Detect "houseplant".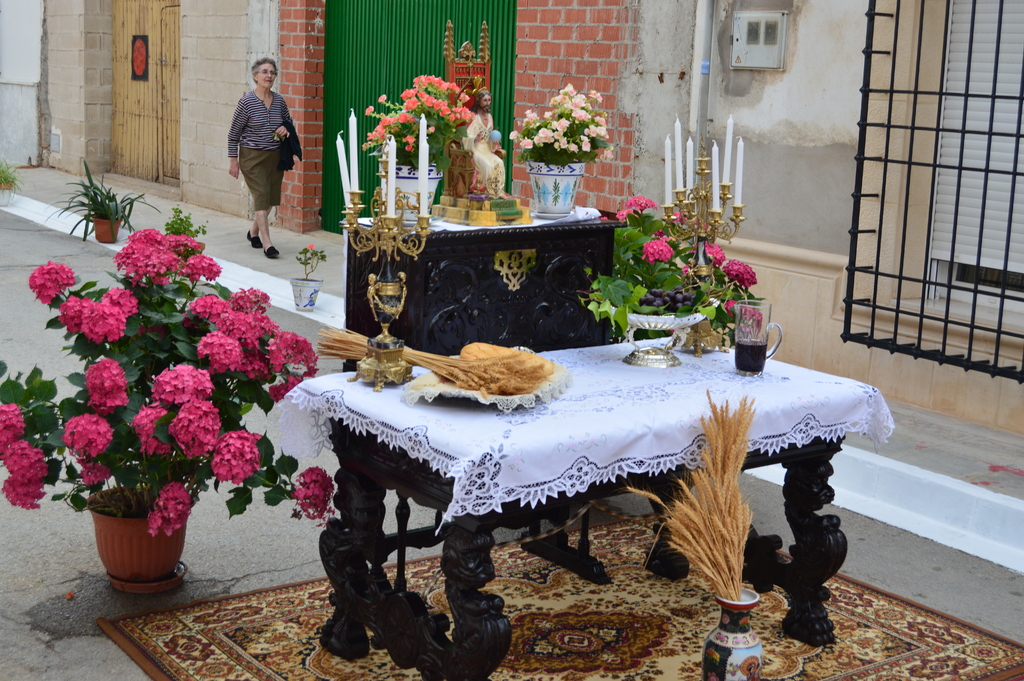
Detected at x1=0, y1=160, x2=27, y2=206.
